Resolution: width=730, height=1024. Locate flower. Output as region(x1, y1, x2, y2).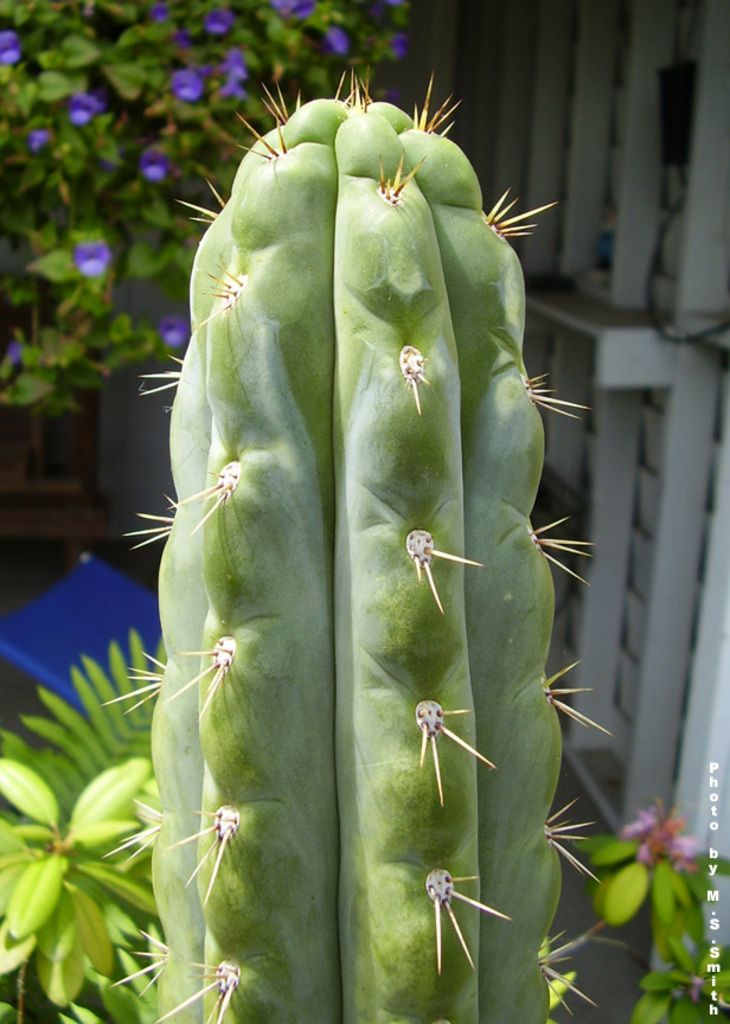
region(0, 344, 25, 370).
